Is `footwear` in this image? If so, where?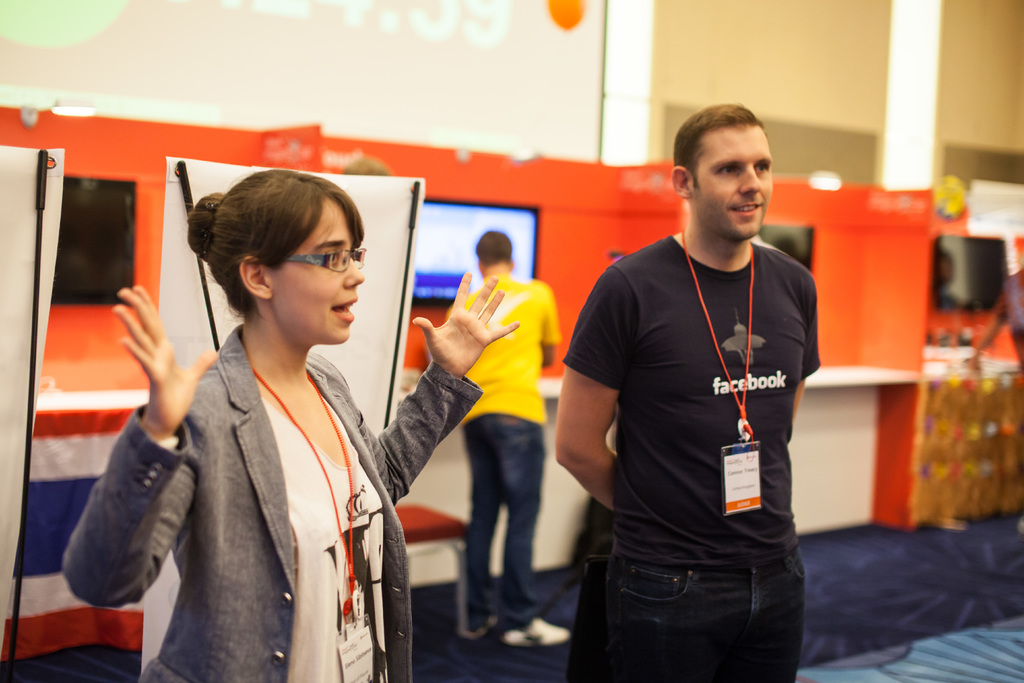
Yes, at Rect(506, 614, 572, 645).
